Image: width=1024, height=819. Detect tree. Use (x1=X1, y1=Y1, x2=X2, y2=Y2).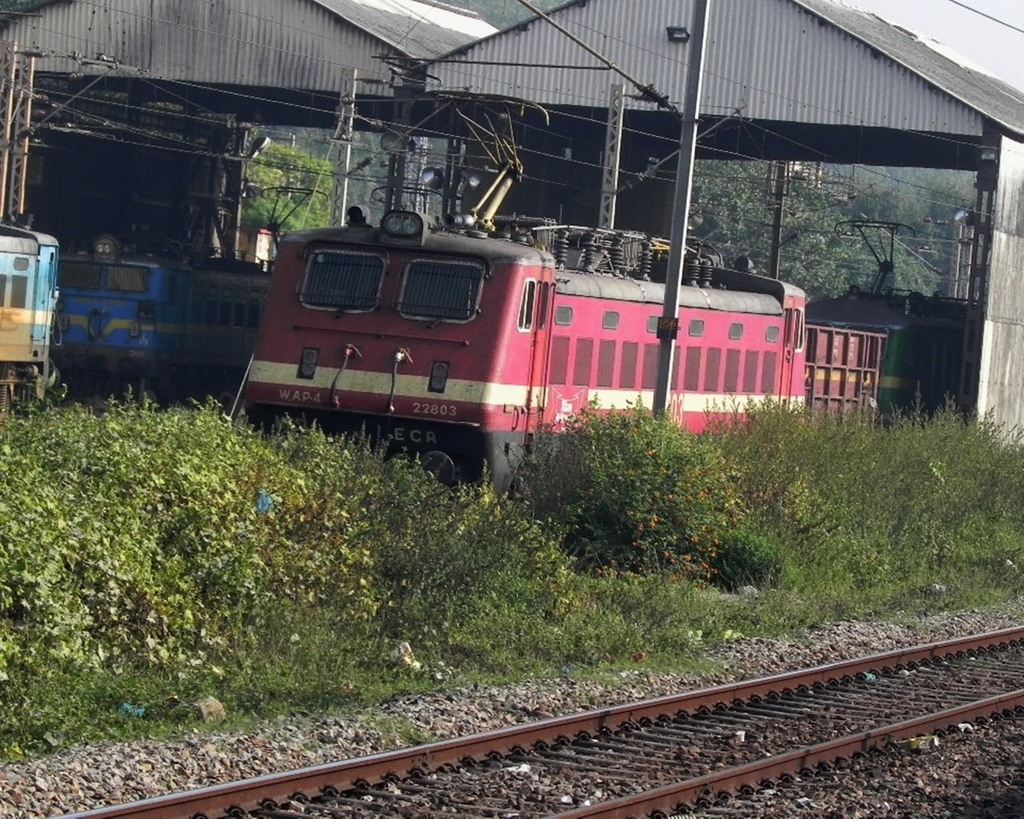
(x1=669, y1=155, x2=968, y2=301).
